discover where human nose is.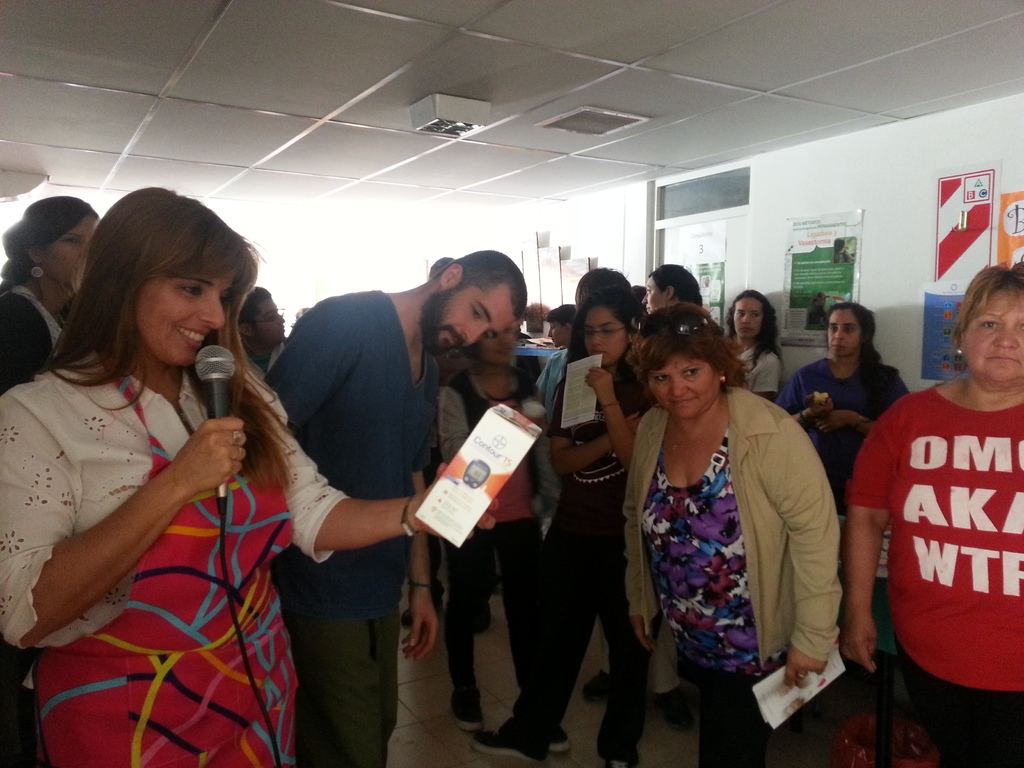
Discovered at (279, 316, 287, 326).
